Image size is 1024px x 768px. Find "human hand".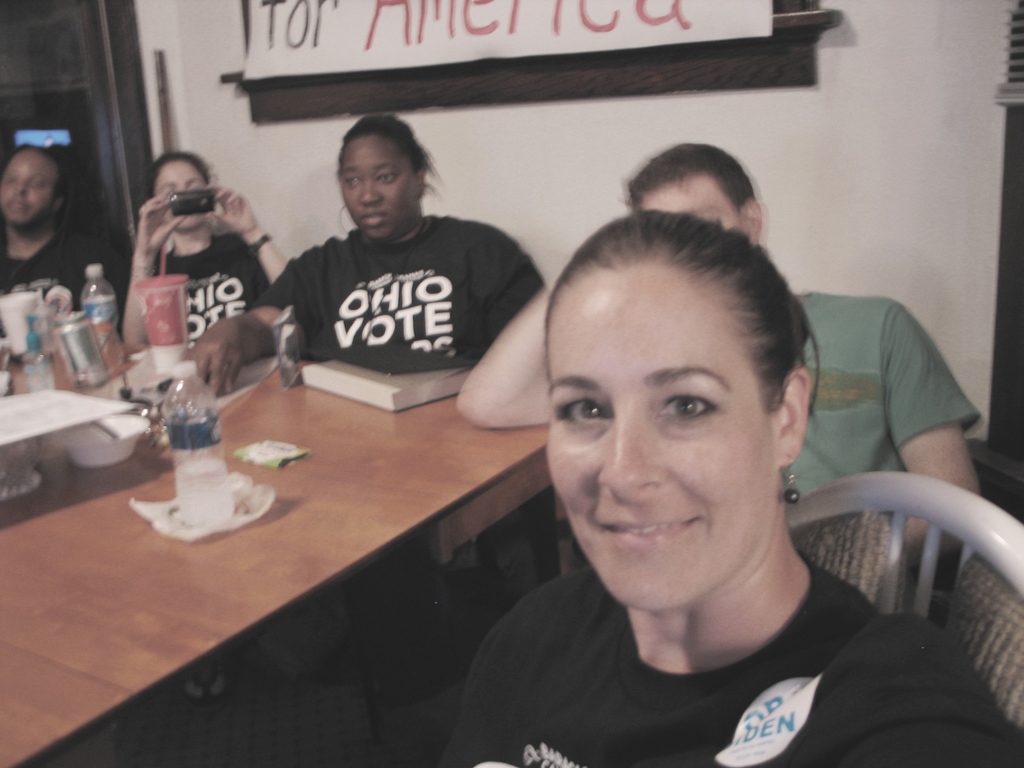
region(202, 183, 260, 237).
